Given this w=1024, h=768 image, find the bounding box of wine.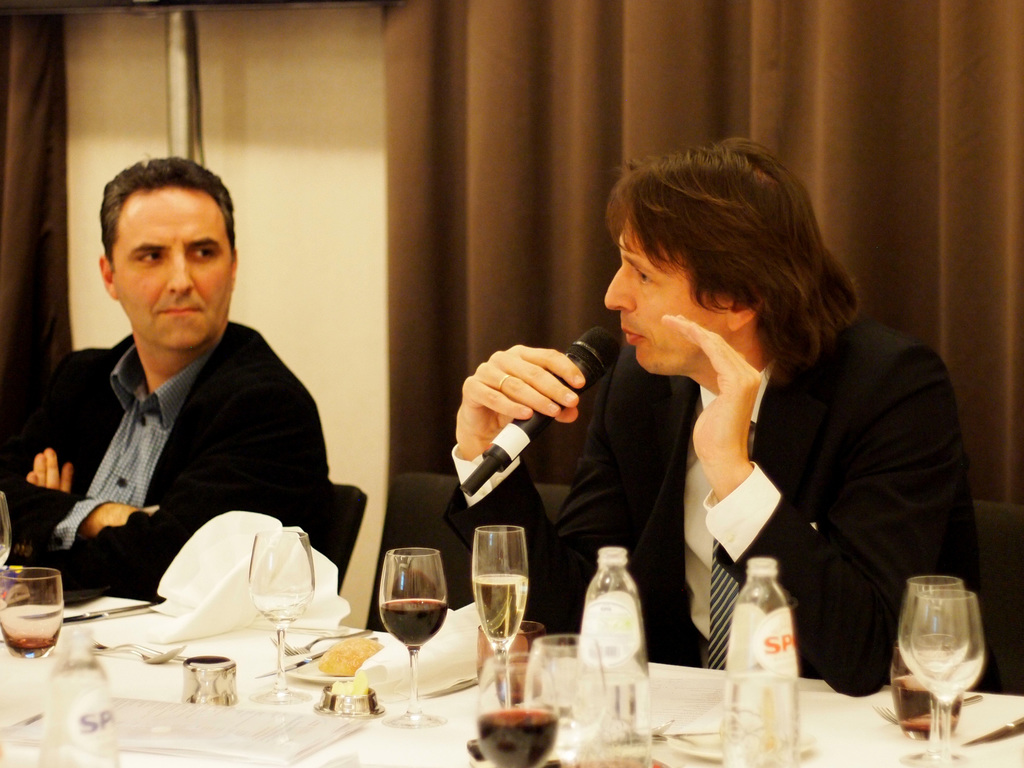
378:600:446:648.
